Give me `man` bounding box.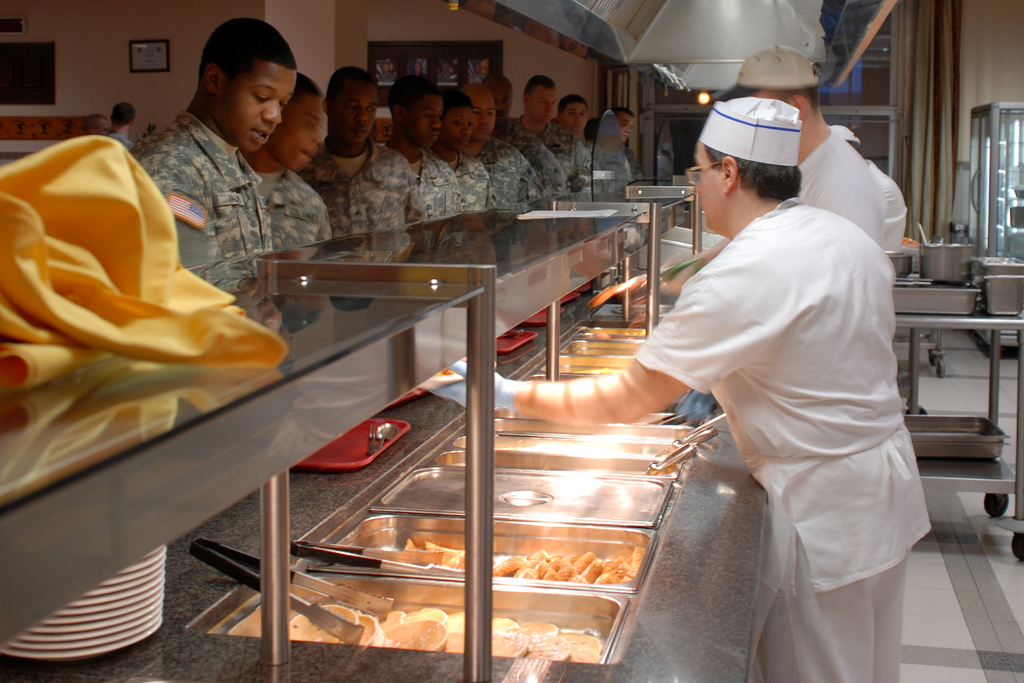
Rect(454, 83, 535, 203).
